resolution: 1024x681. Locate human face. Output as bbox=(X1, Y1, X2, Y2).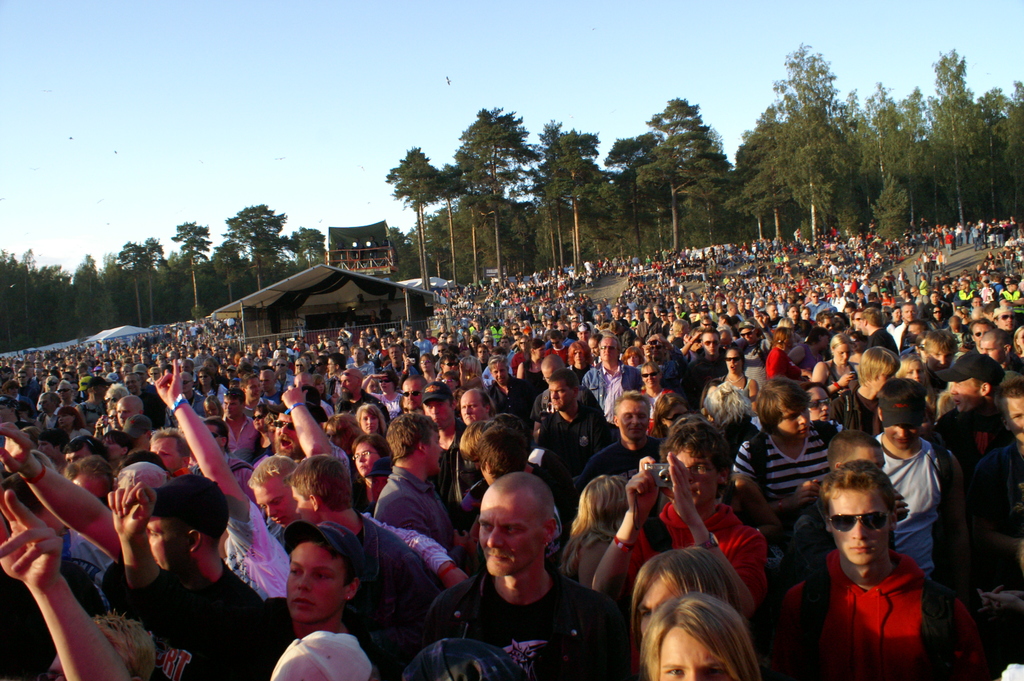
bbox=(980, 342, 1002, 364).
